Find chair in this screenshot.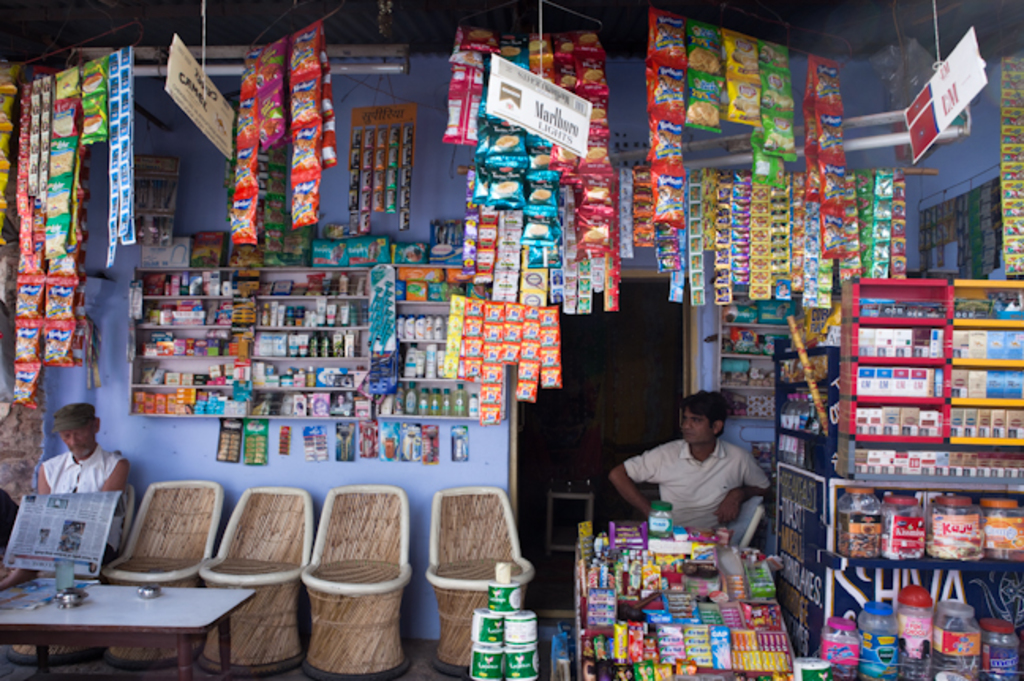
The bounding box for chair is box=[302, 482, 414, 679].
